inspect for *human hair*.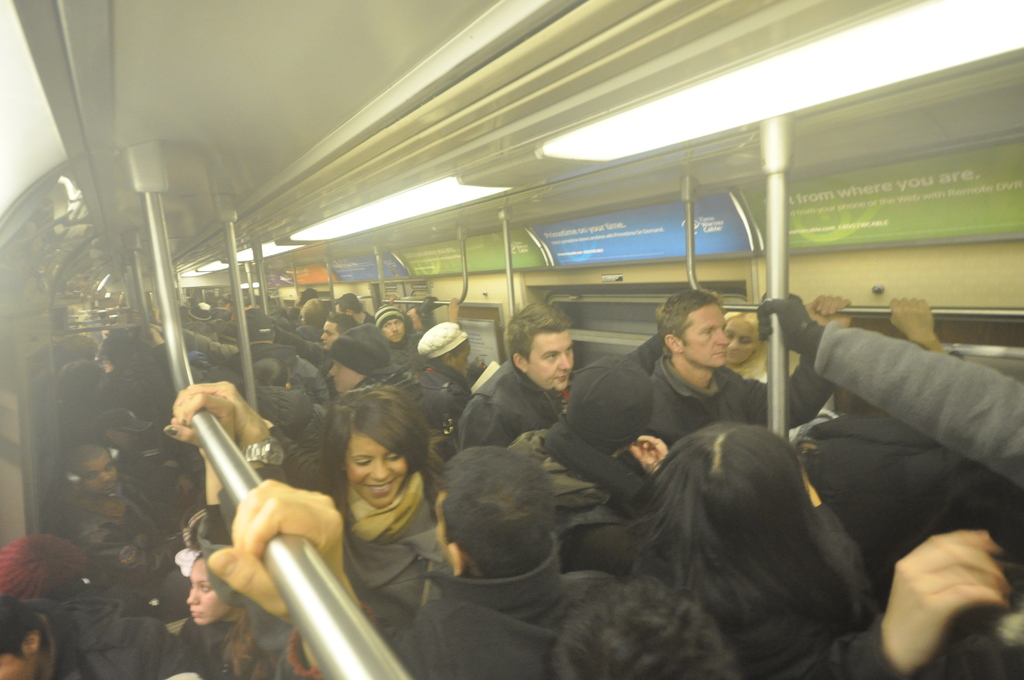
Inspection: BBox(431, 444, 551, 578).
